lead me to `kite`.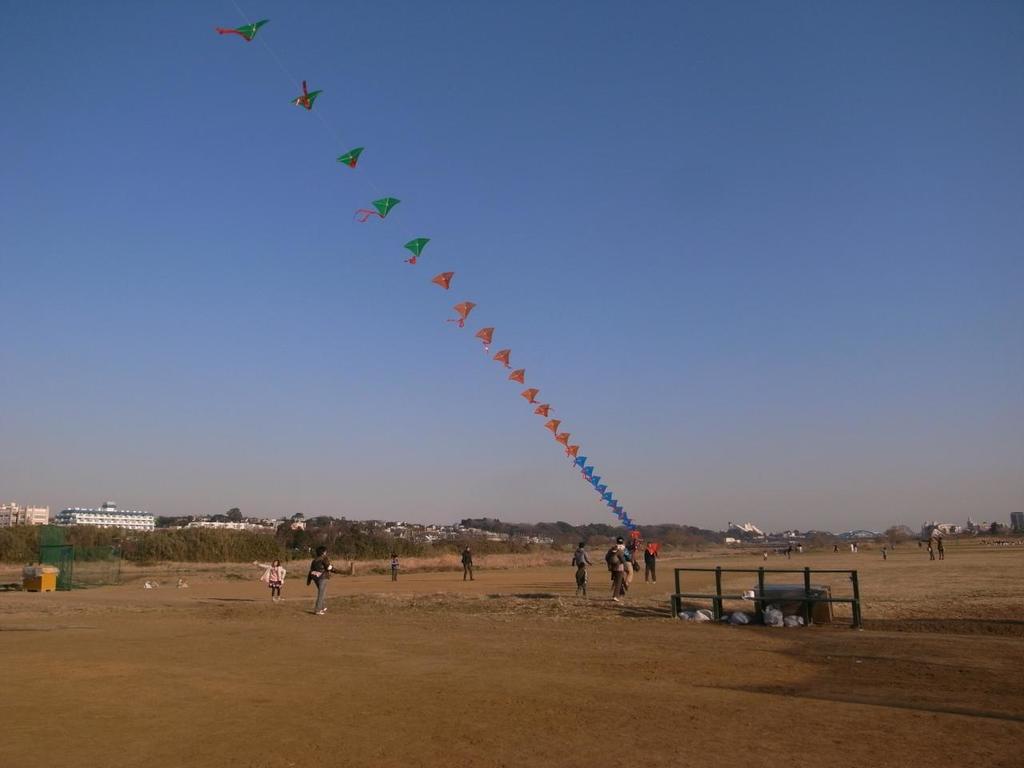
Lead to (x1=336, y1=146, x2=364, y2=168).
